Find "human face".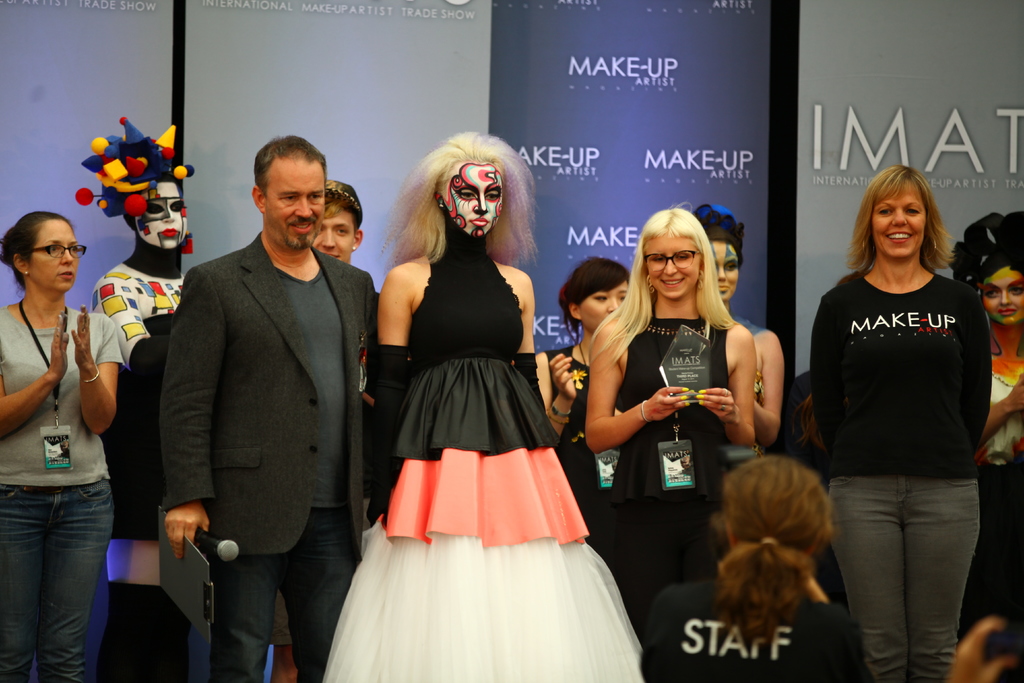
(left=645, top=233, right=703, bottom=299).
